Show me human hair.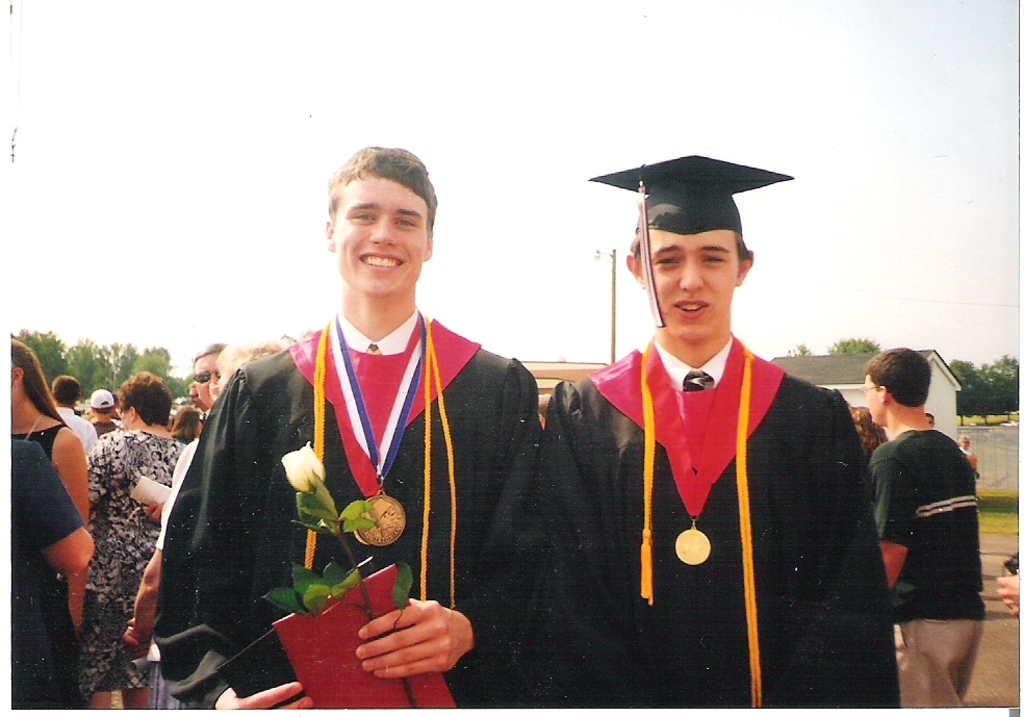
human hair is here: locate(116, 367, 172, 426).
